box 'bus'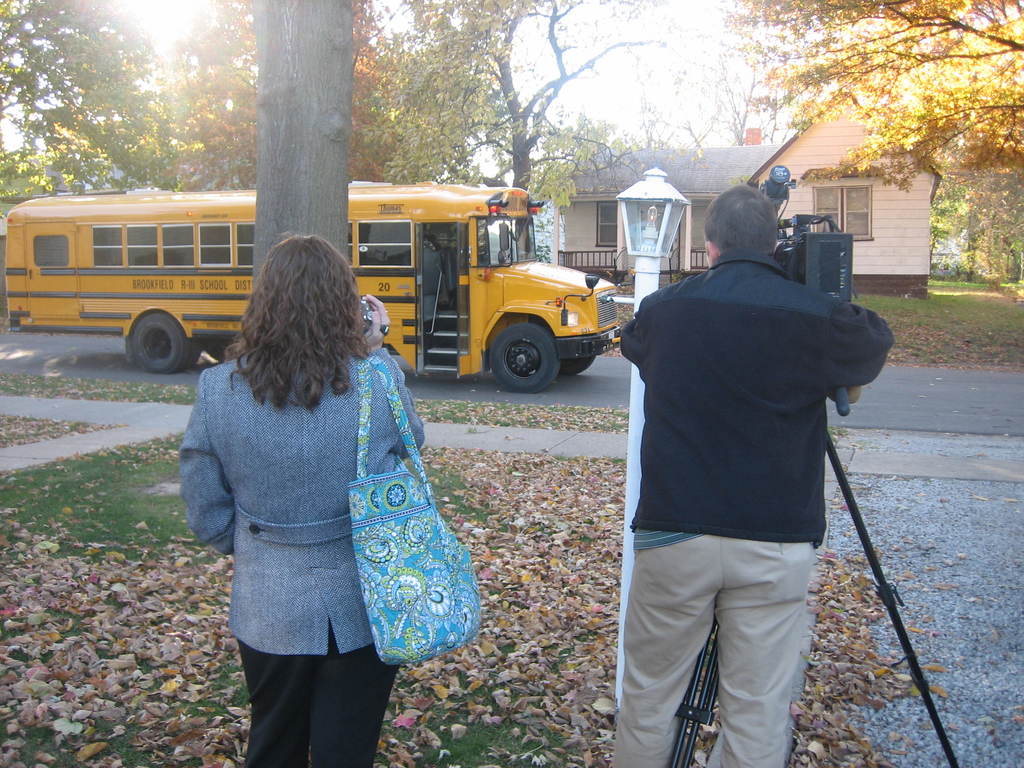
BBox(3, 178, 620, 396)
